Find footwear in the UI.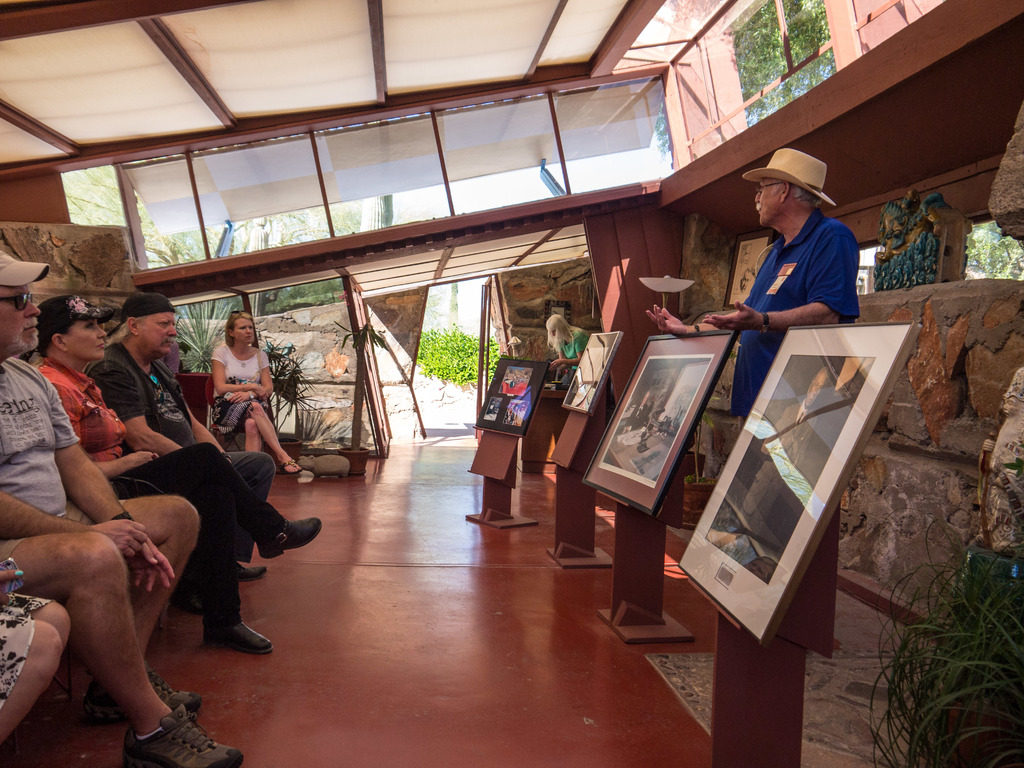
UI element at (left=239, top=563, right=267, bottom=580).
